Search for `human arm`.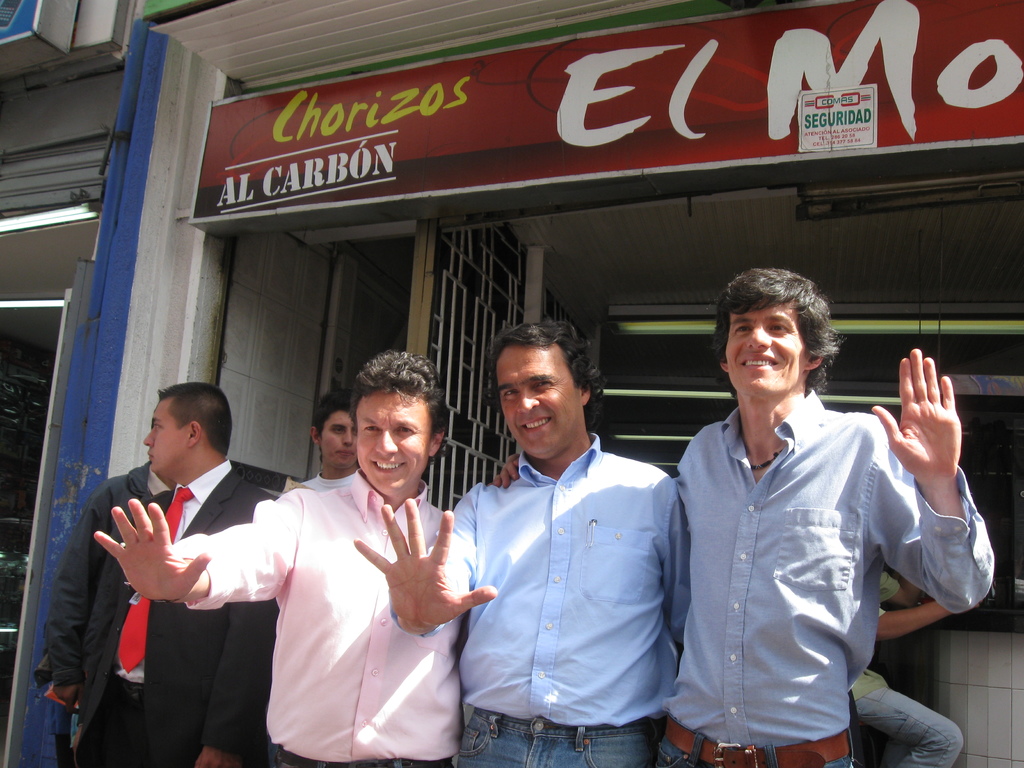
Found at pyautogui.locateOnScreen(181, 598, 273, 767).
